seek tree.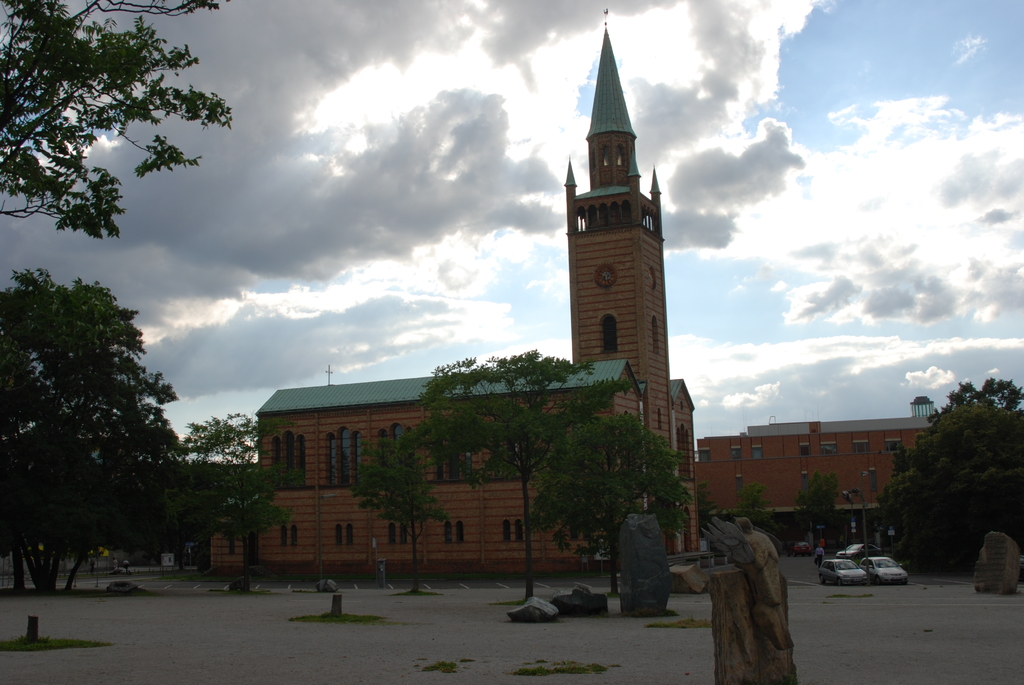
region(531, 415, 710, 596).
